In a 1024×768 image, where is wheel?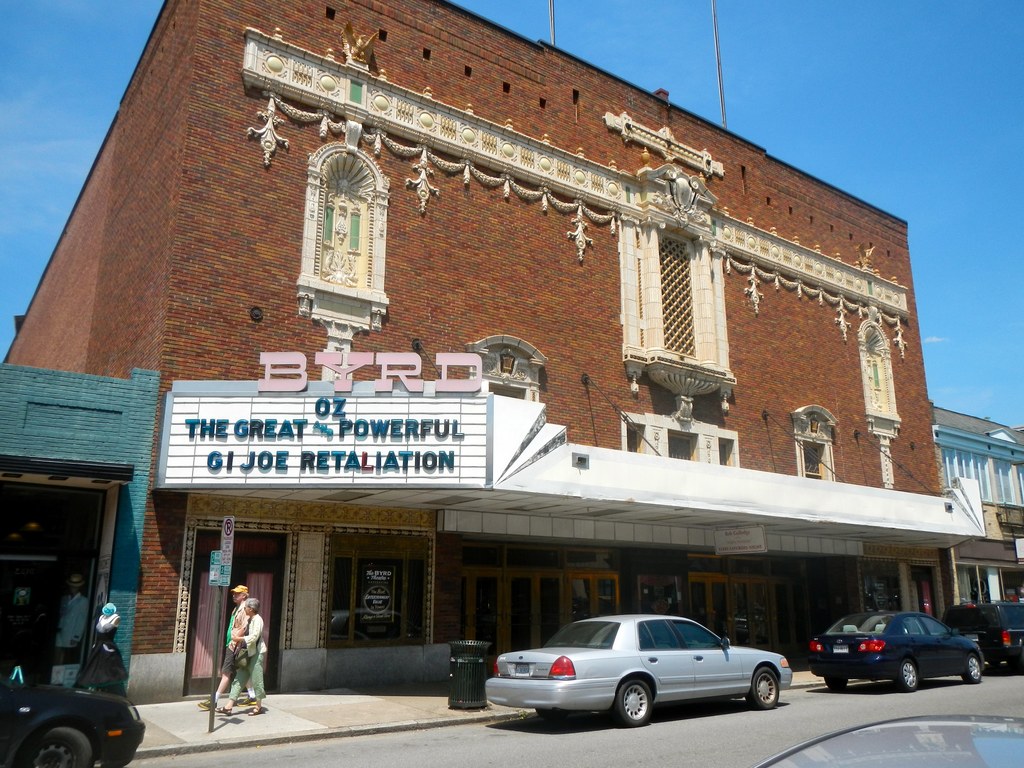
locate(747, 666, 776, 708).
